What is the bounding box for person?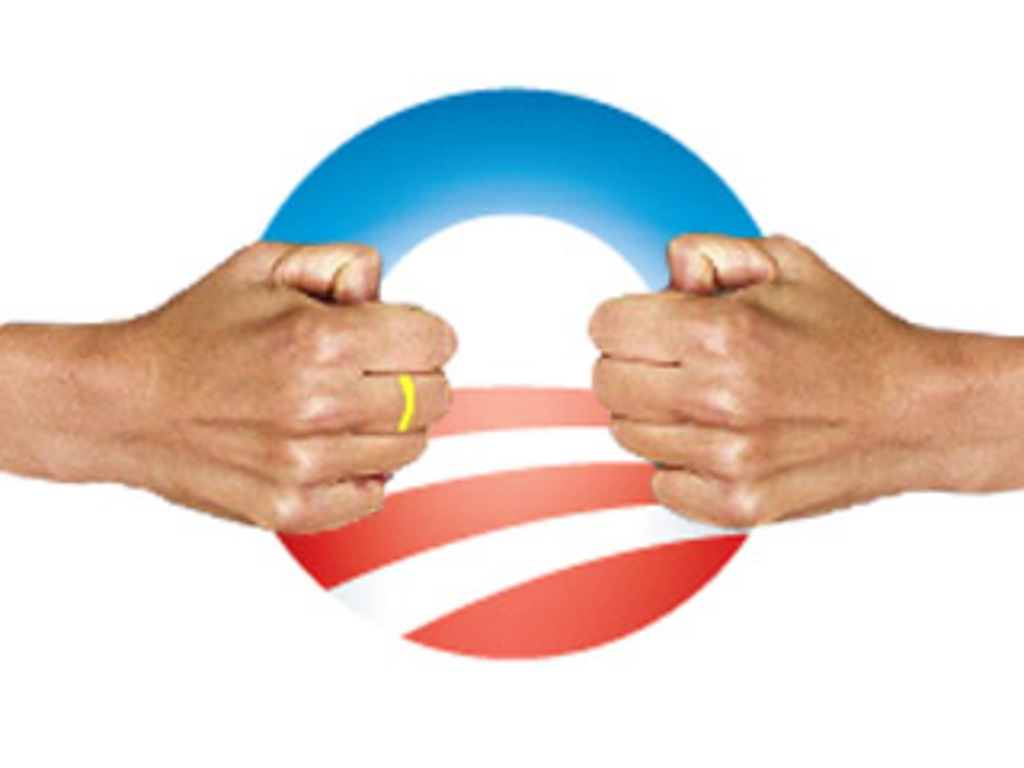
0:237:1021:534.
